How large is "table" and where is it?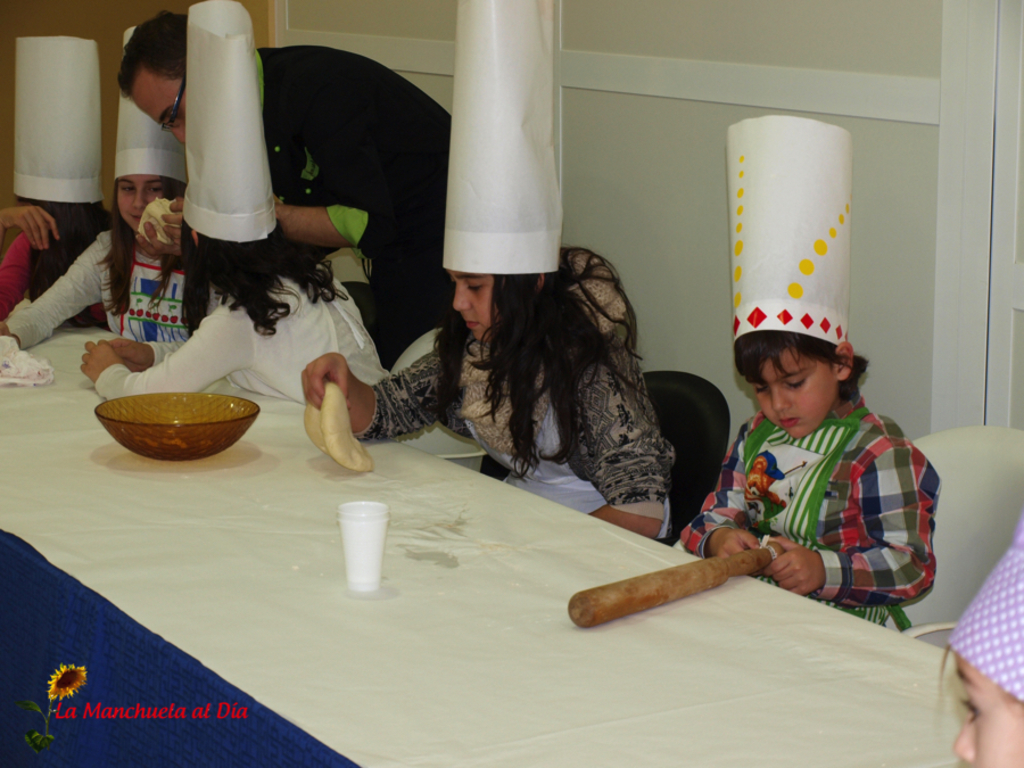
Bounding box: {"x1": 0, "y1": 319, "x2": 917, "y2": 727}.
